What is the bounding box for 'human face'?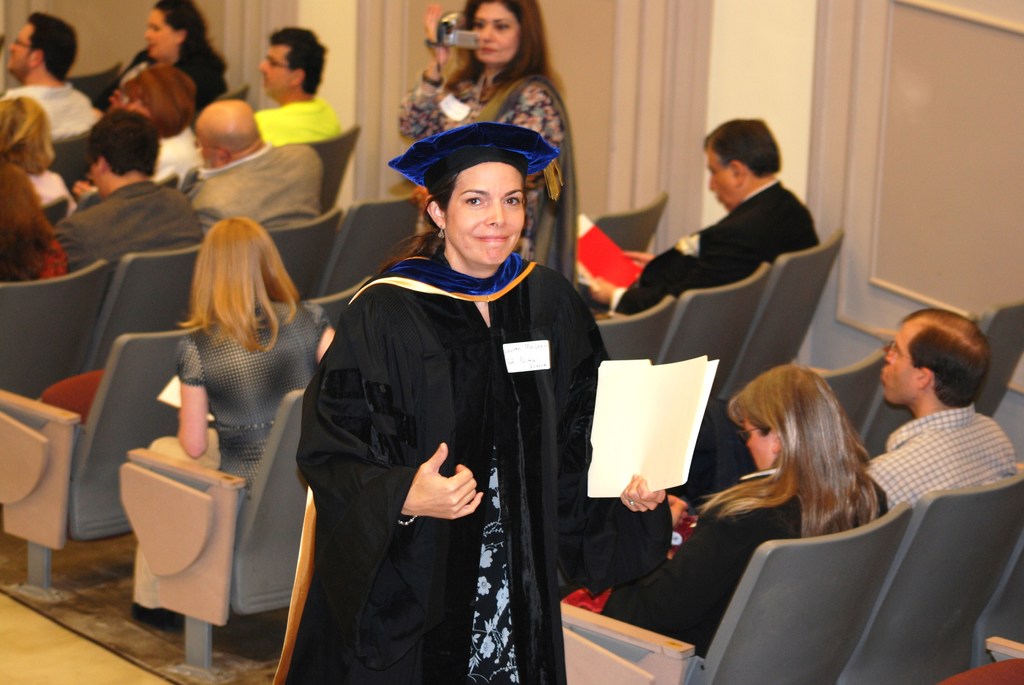
locate(468, 0, 514, 63).
